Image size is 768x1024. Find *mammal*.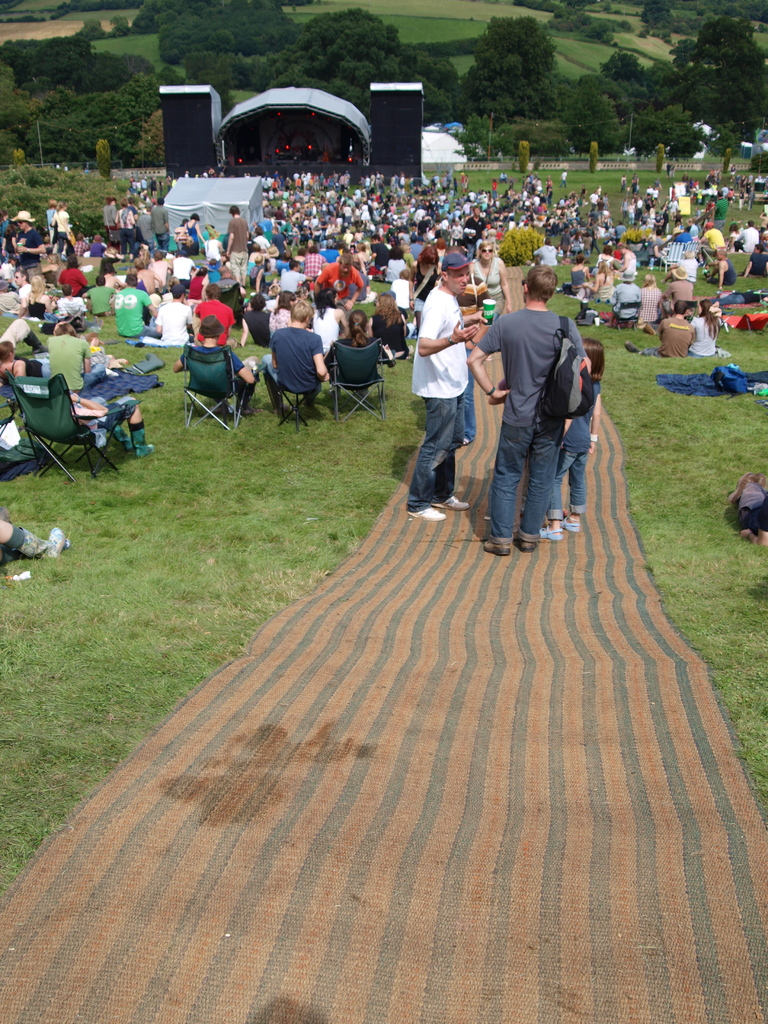
bbox(625, 301, 693, 359).
